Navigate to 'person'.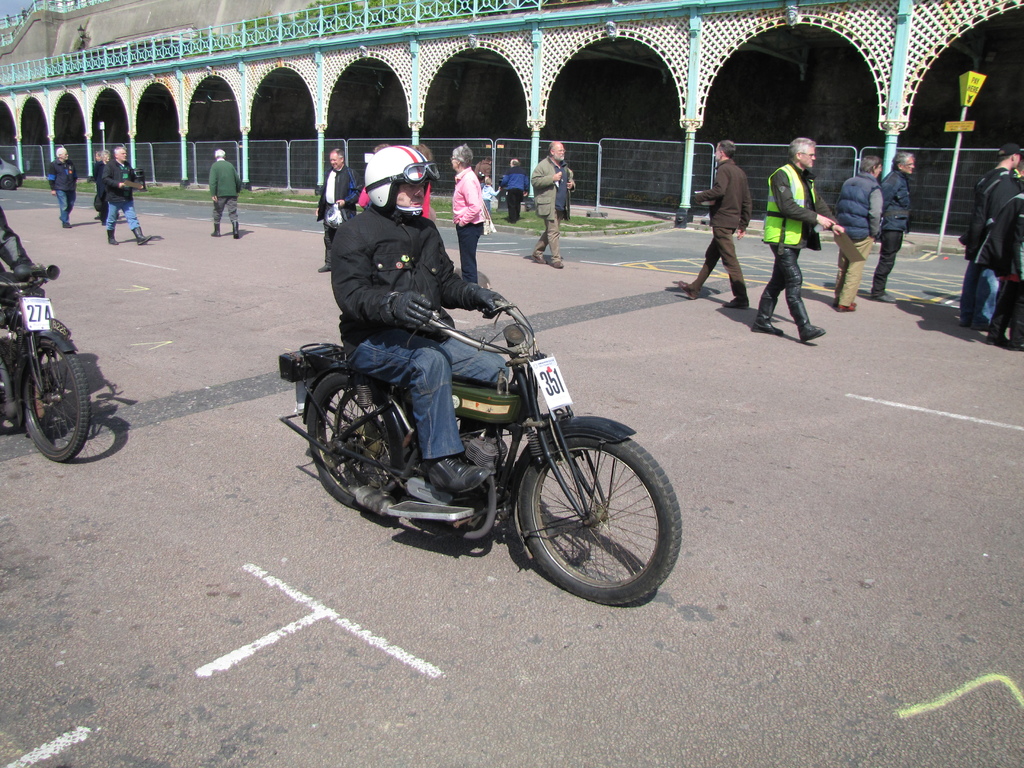
Navigation target: bbox(332, 146, 523, 500).
